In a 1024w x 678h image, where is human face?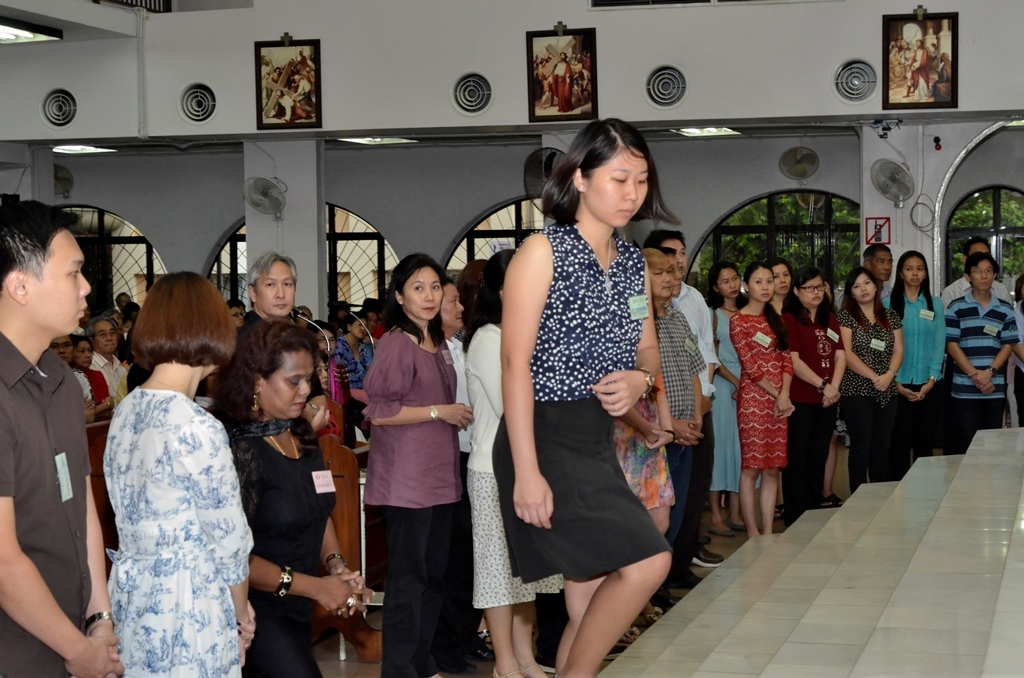
[left=667, top=253, right=679, bottom=299].
